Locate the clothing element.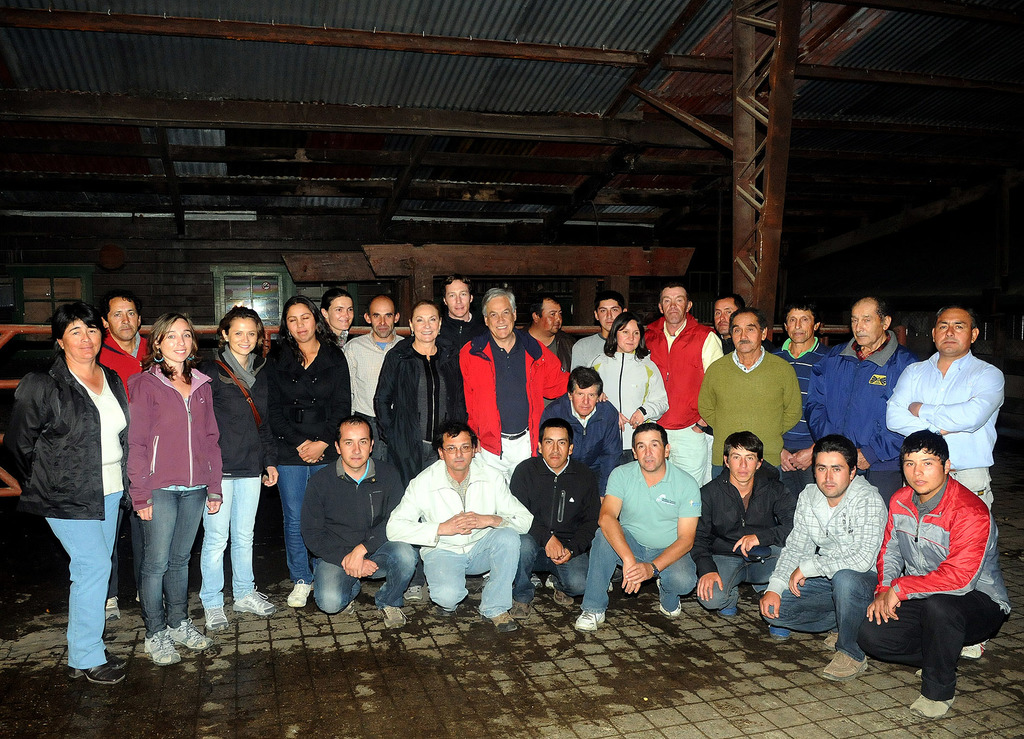
Element bbox: 645 310 724 485.
